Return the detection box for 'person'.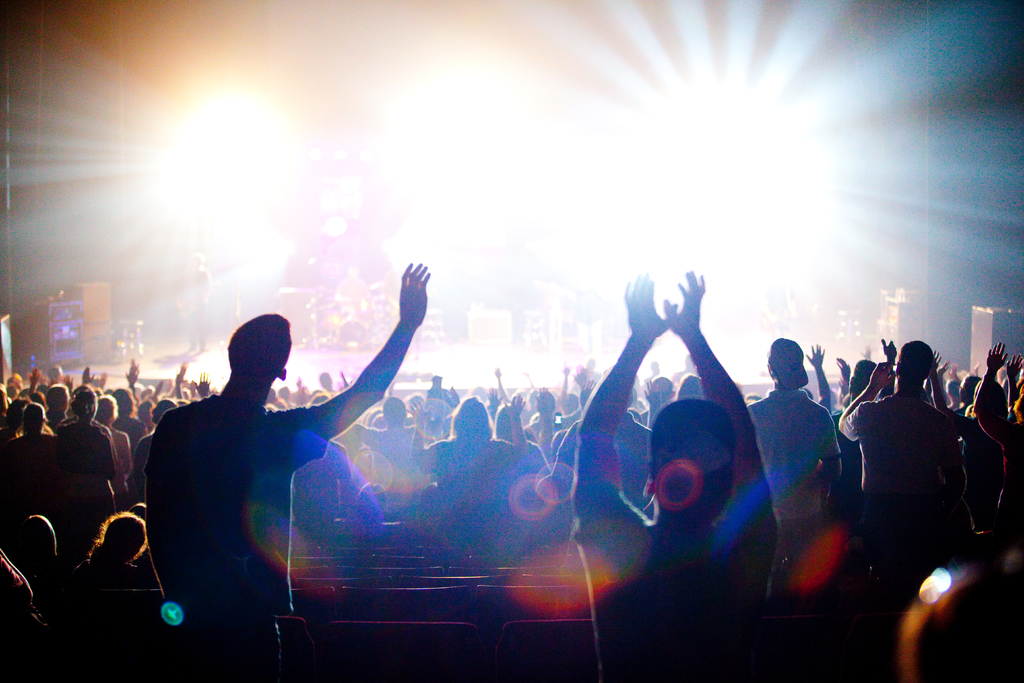
BBox(568, 267, 785, 682).
